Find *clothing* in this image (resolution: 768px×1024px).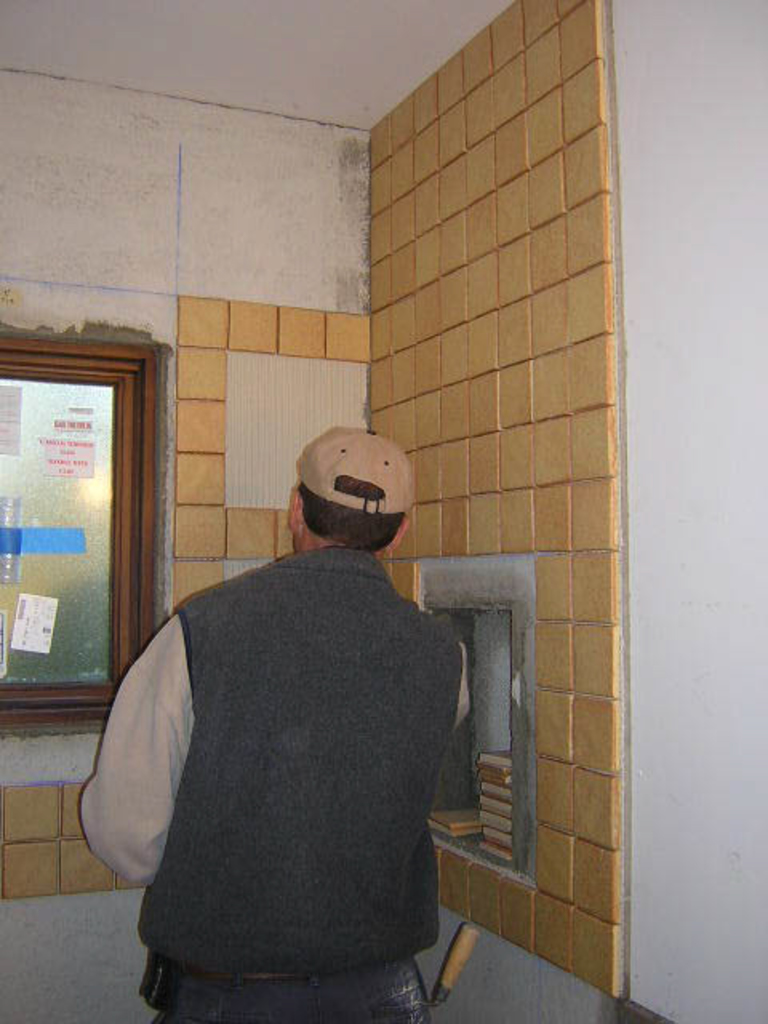
(99, 490, 474, 1023).
